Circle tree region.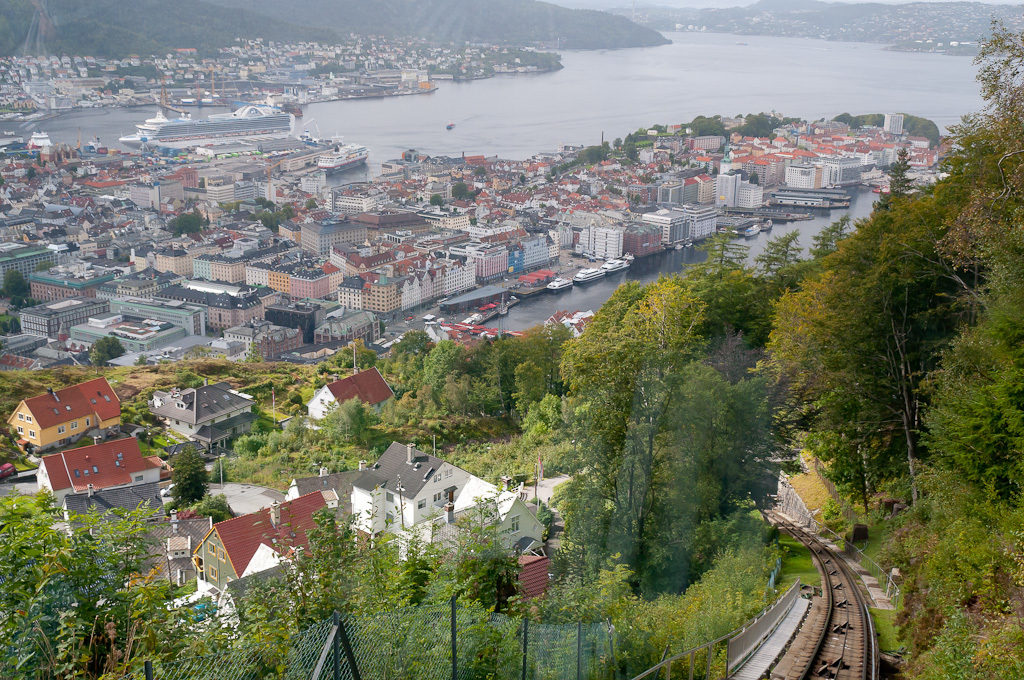
Region: rect(445, 181, 470, 201).
